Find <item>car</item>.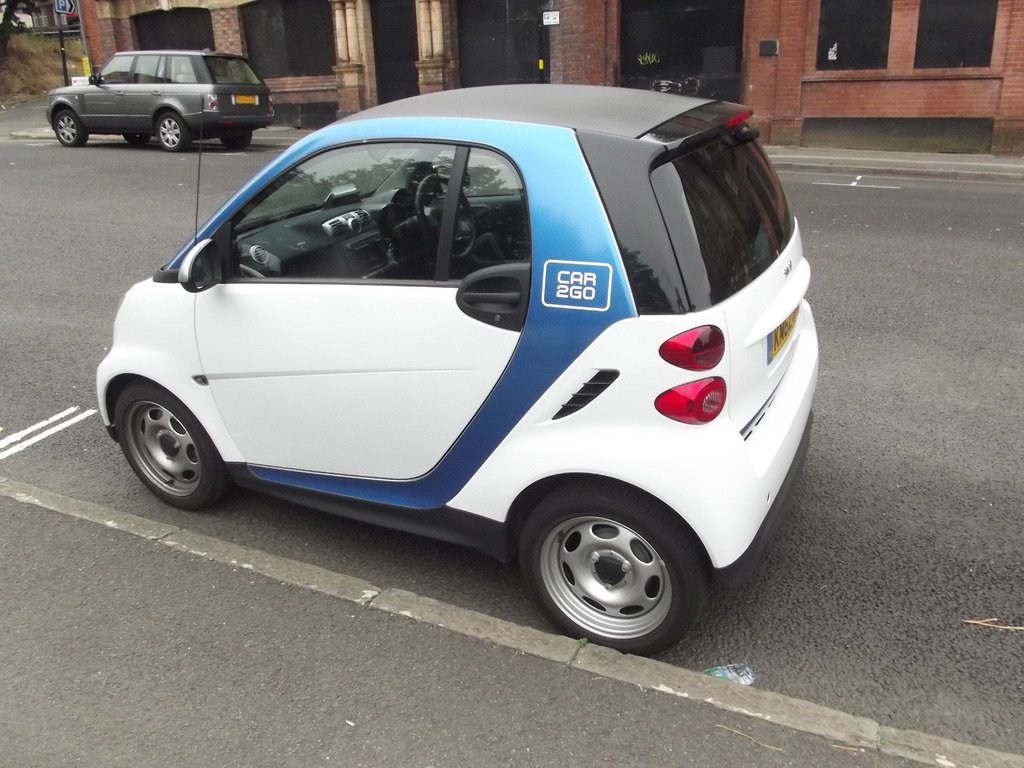
94:82:819:653.
